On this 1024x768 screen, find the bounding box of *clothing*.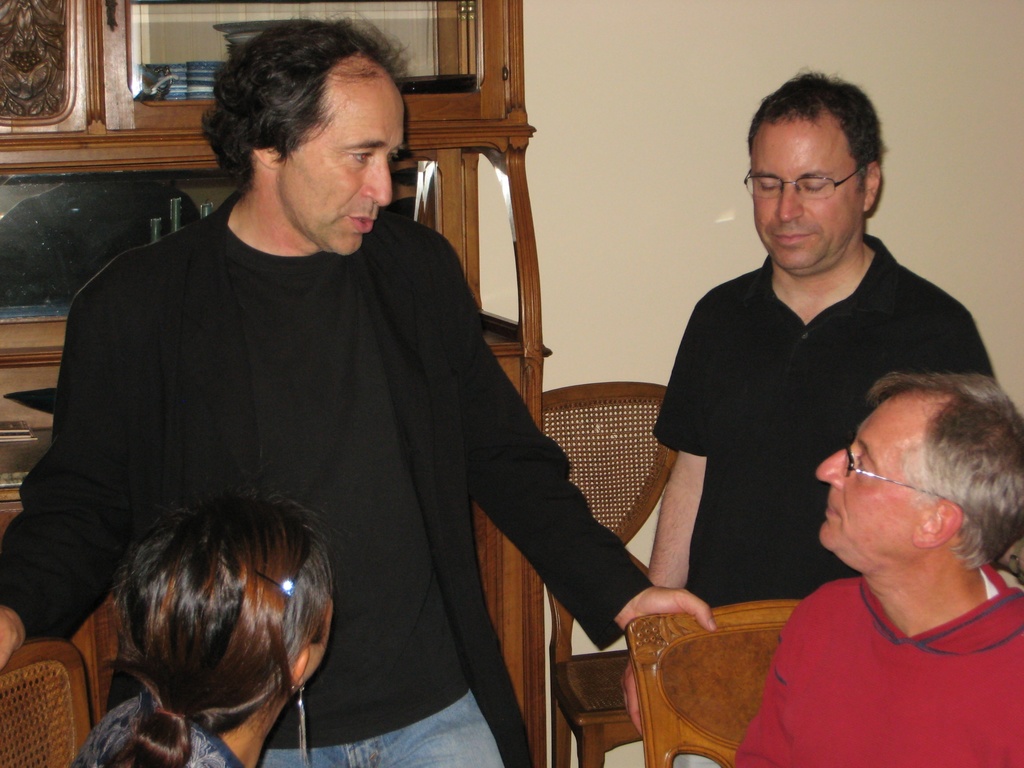
Bounding box: (x1=72, y1=714, x2=258, y2=767).
